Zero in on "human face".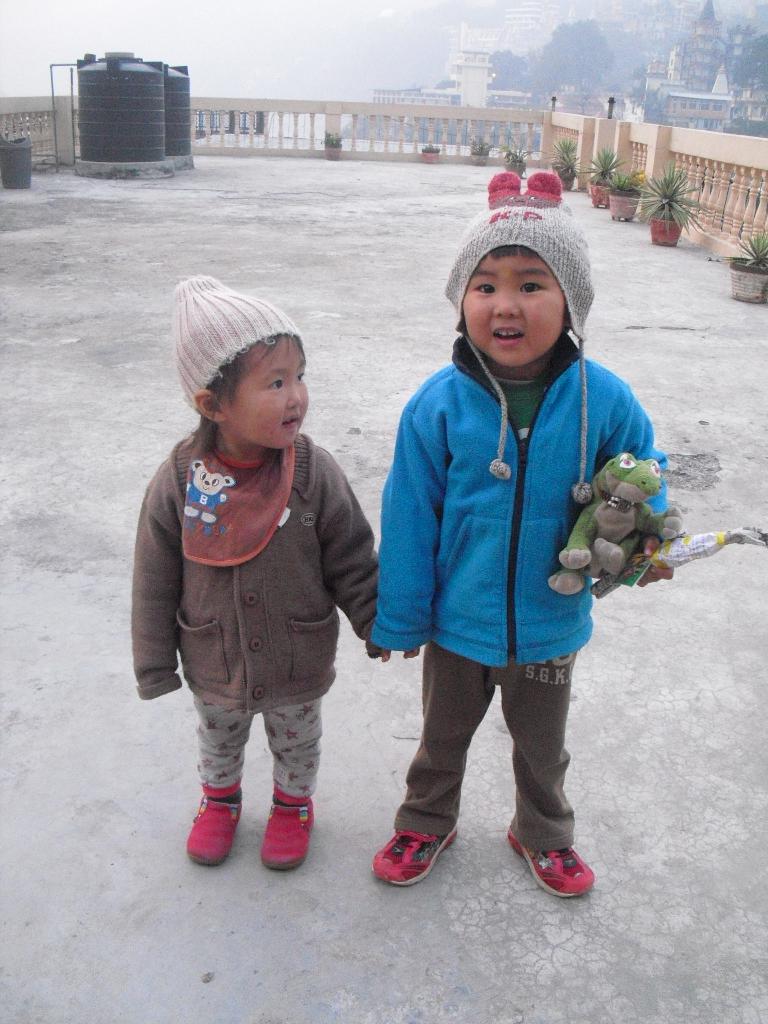
Zeroed in: x1=463, y1=241, x2=568, y2=369.
